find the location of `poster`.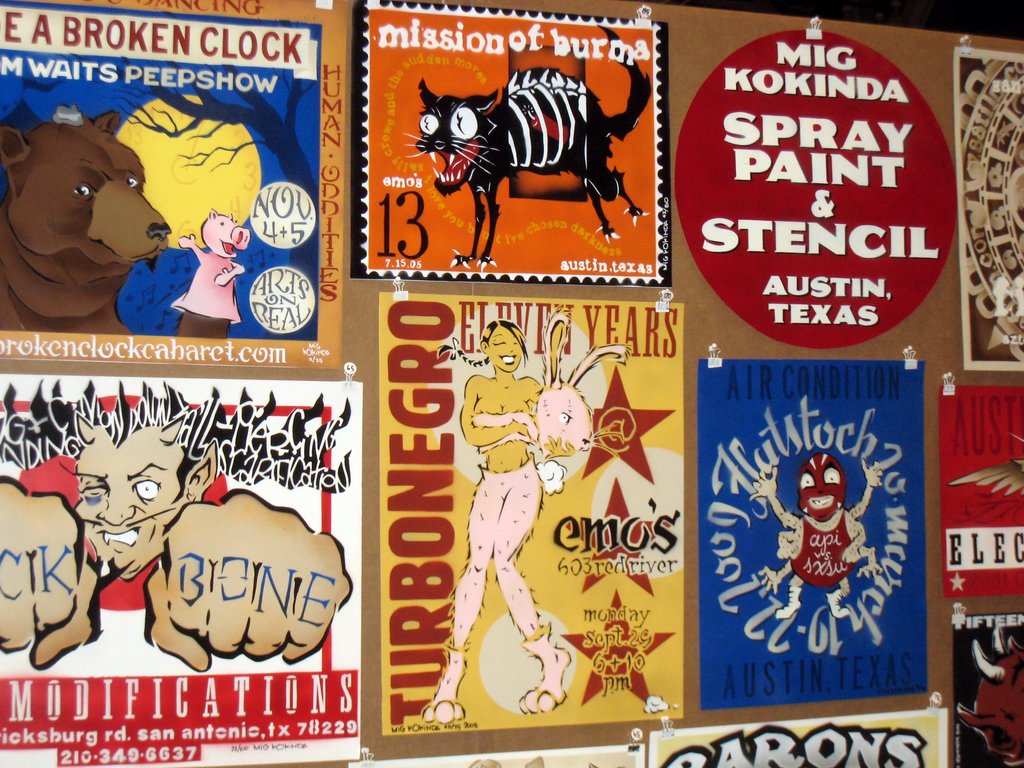
Location: (left=362, top=743, right=644, bottom=767).
